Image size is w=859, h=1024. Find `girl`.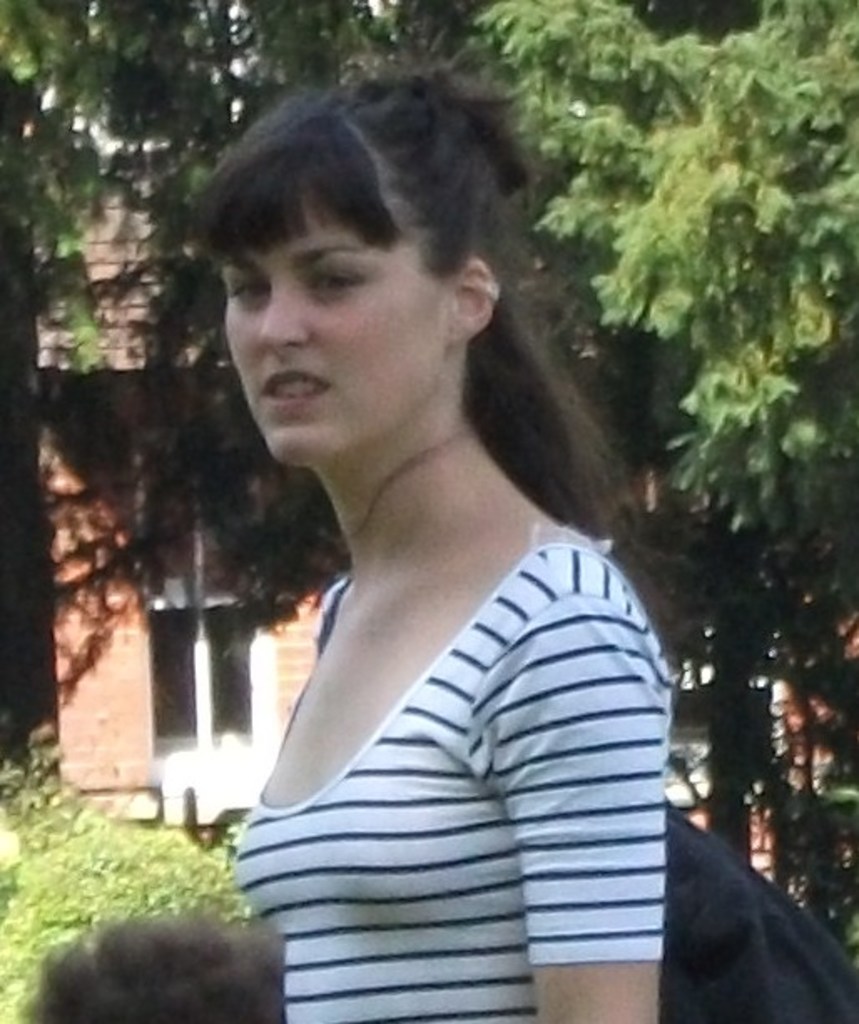
(x1=236, y1=74, x2=677, y2=1022).
